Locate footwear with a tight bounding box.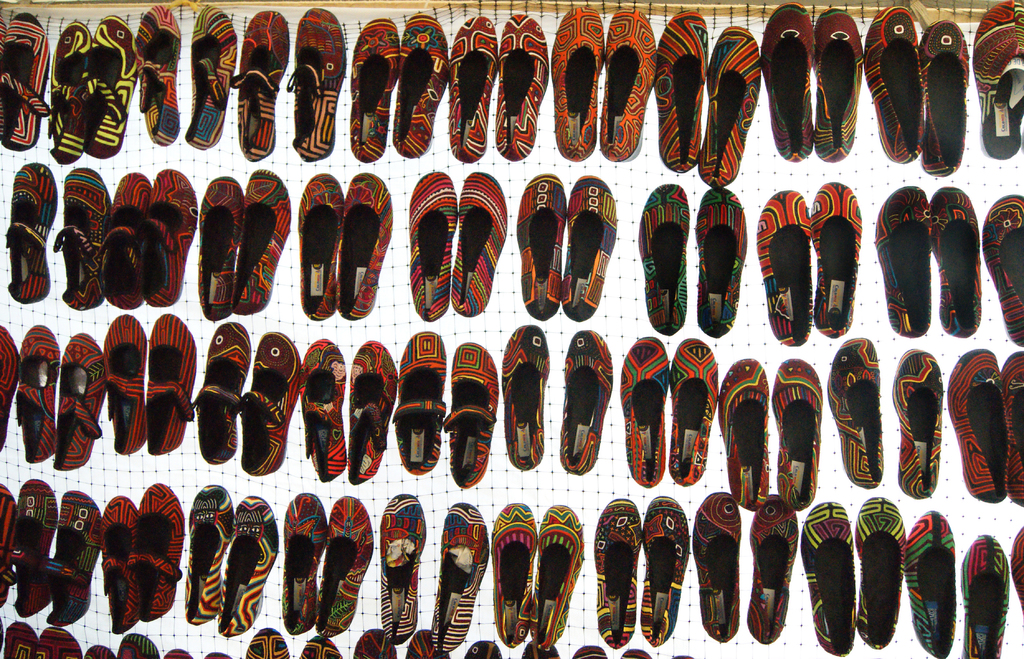
Rect(527, 503, 585, 652).
